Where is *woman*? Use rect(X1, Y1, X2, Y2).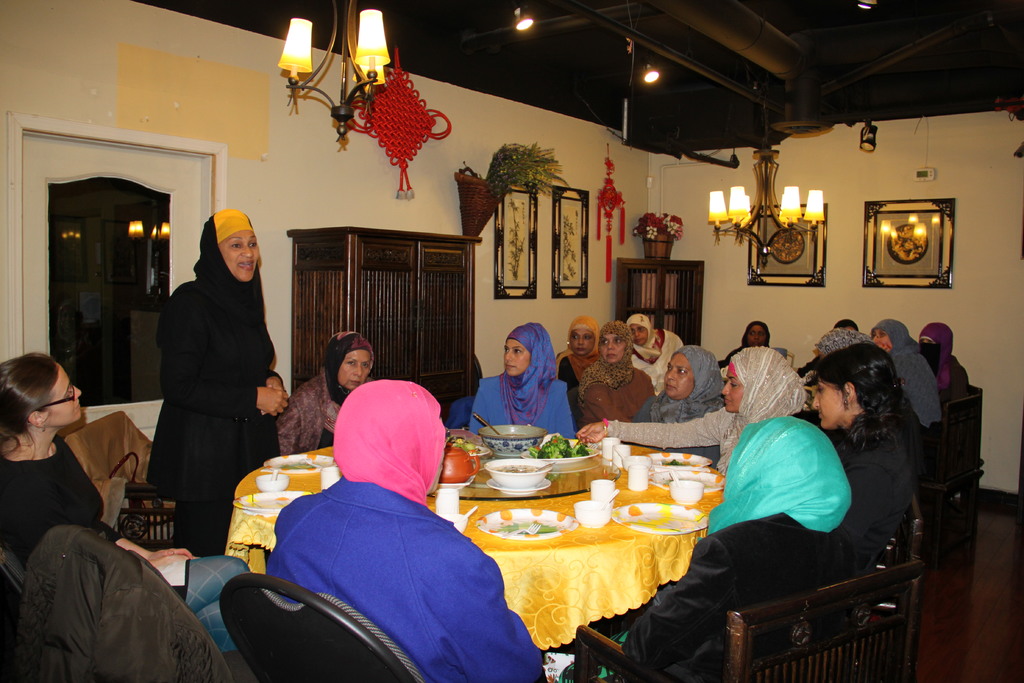
rect(717, 318, 774, 364).
